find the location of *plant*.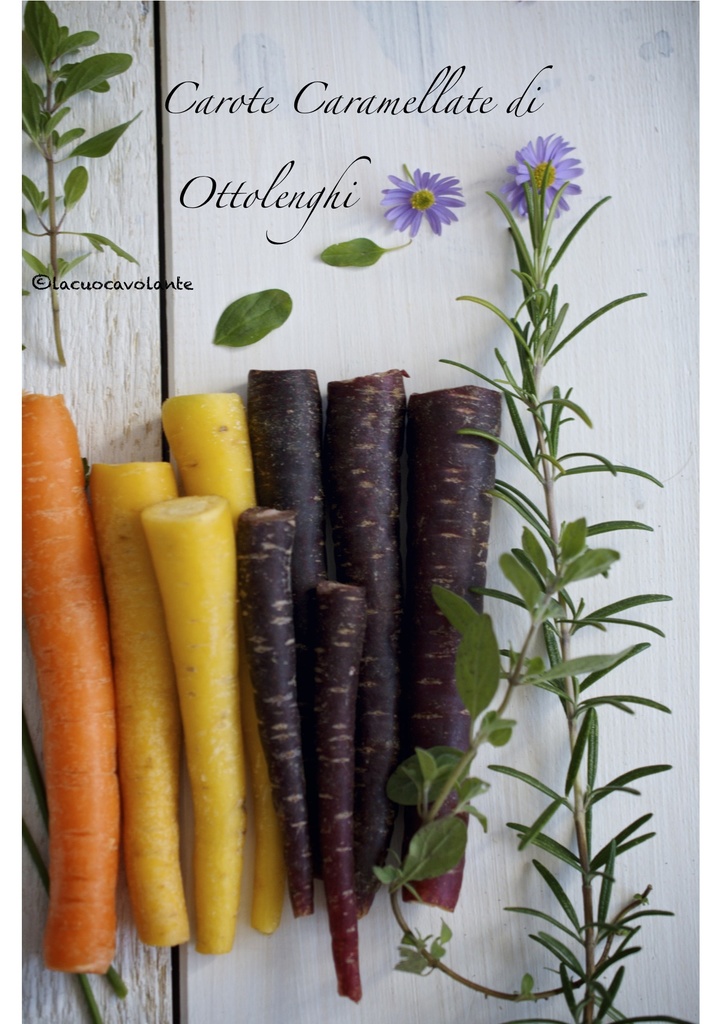
Location: (20,2,134,367).
